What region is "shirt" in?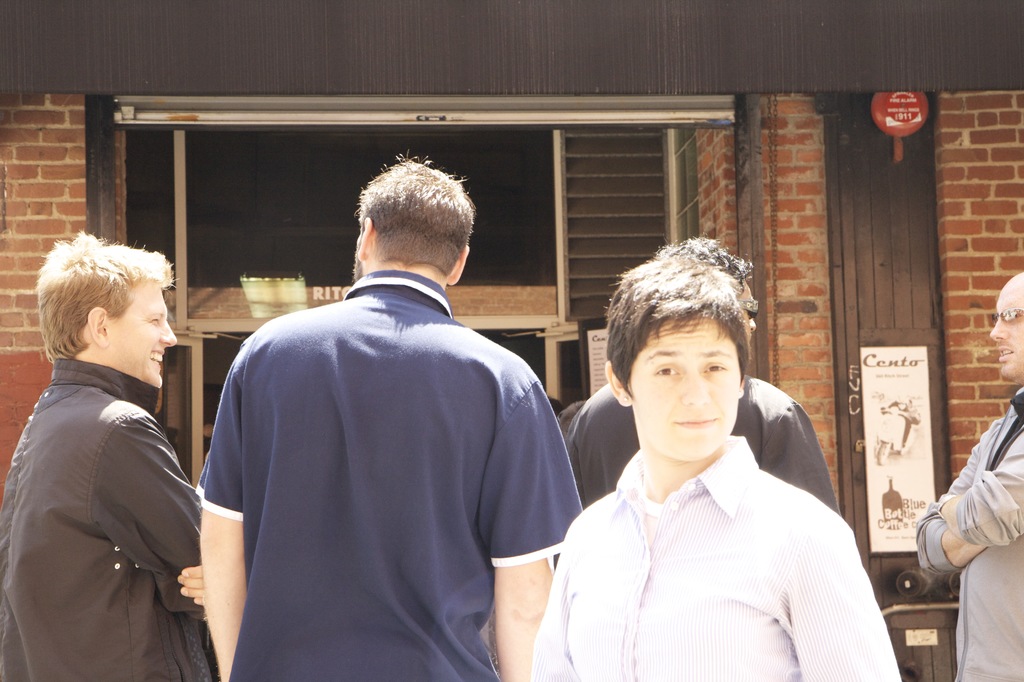
select_region(529, 432, 902, 681).
